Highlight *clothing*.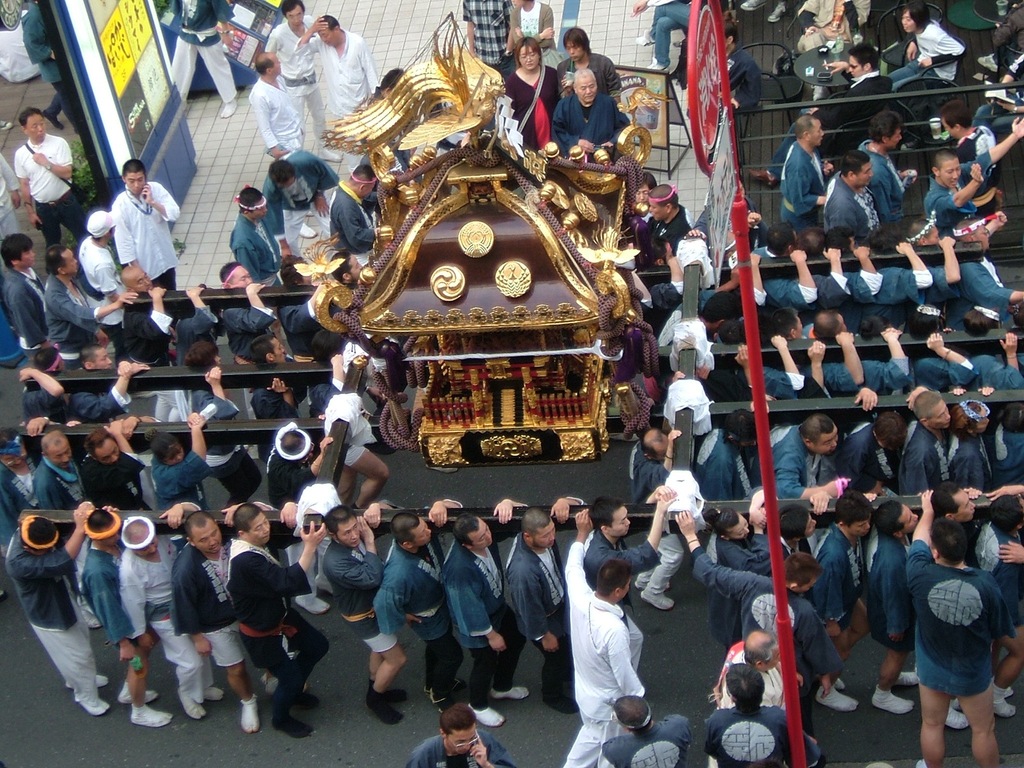
Highlighted region: locate(625, 442, 670, 499).
